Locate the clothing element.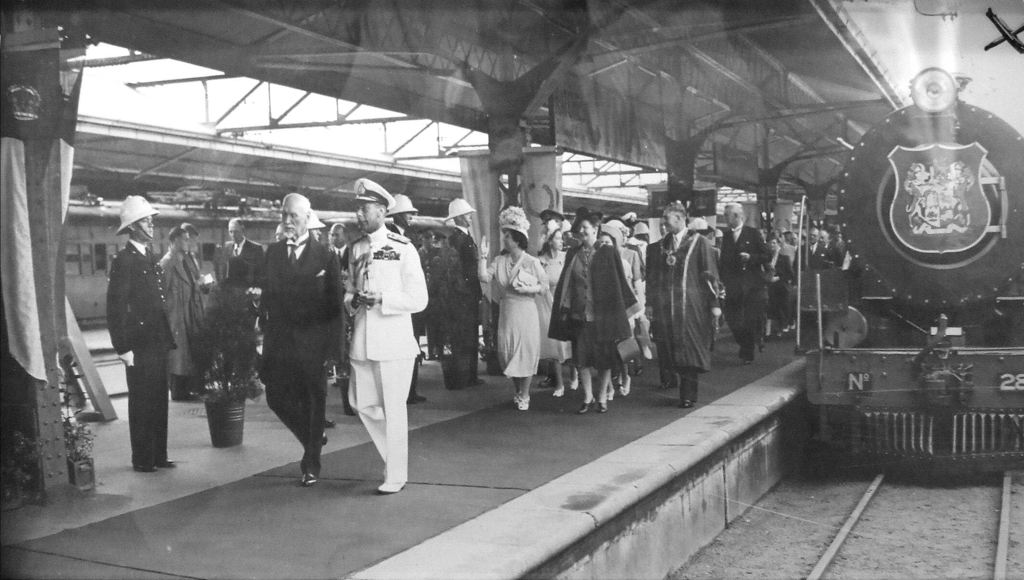
Element bbox: bbox(252, 237, 347, 461).
